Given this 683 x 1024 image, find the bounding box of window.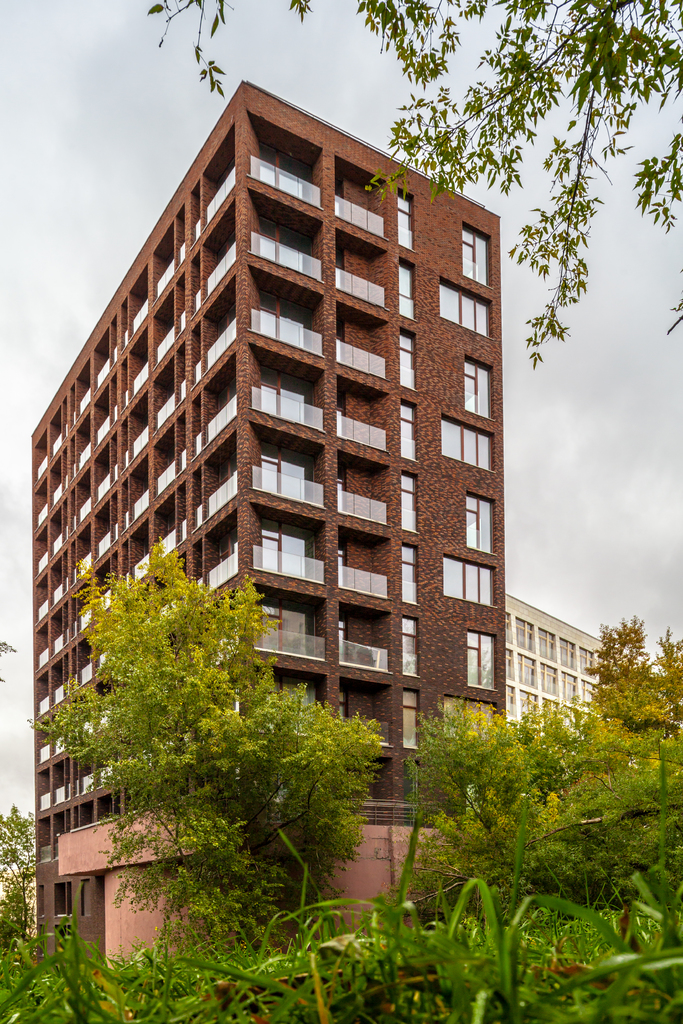
(x1=467, y1=628, x2=495, y2=684).
